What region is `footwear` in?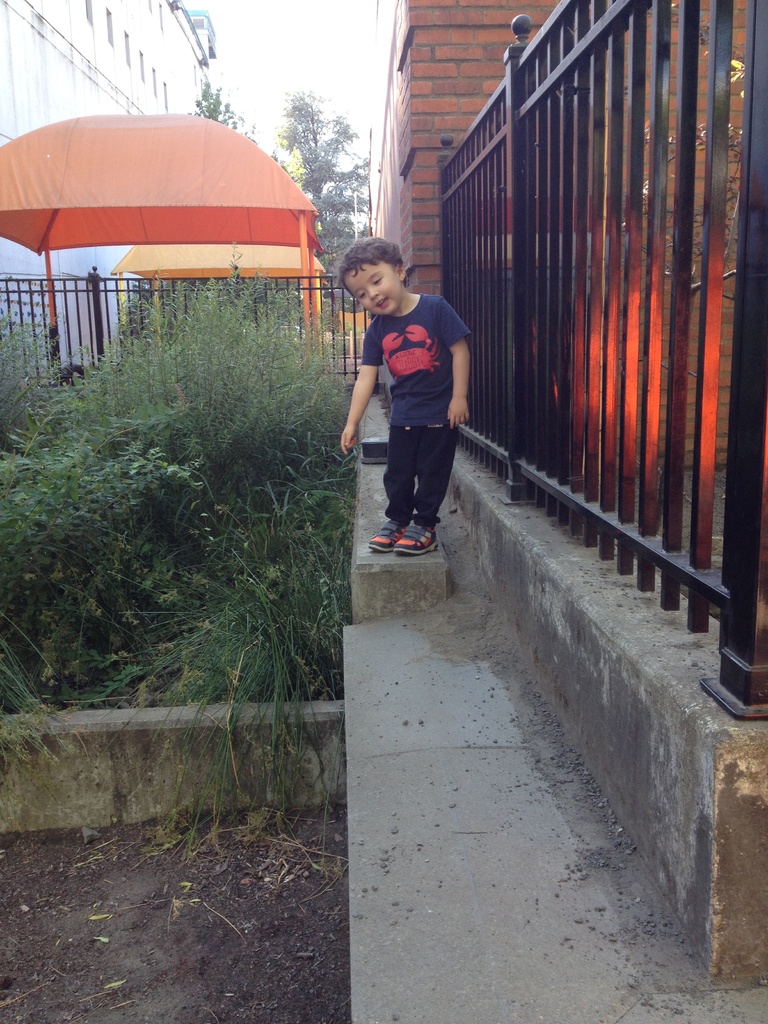
387, 515, 444, 561.
